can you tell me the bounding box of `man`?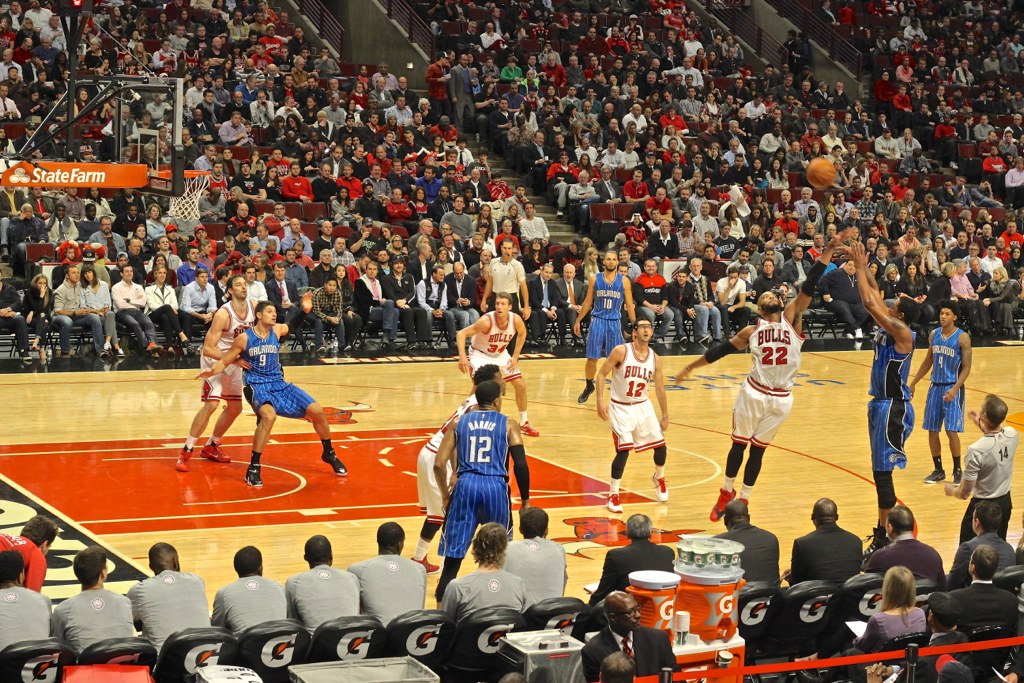
Rect(784, 140, 802, 169).
